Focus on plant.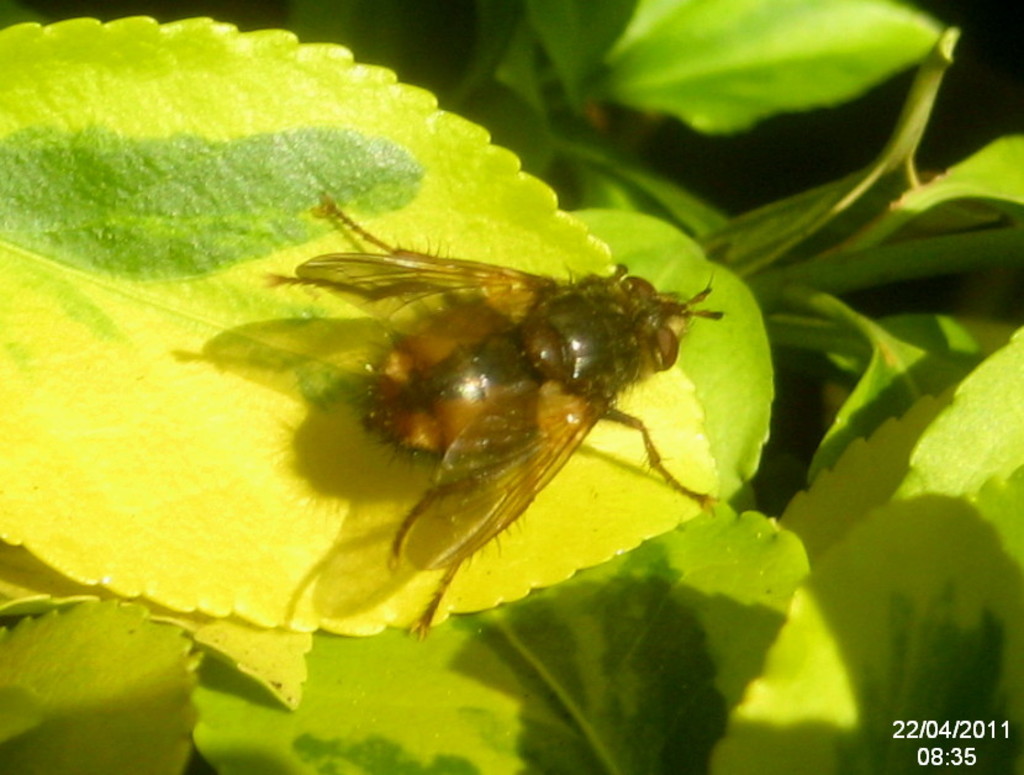
Focused at <bbox>0, 0, 1023, 774</bbox>.
